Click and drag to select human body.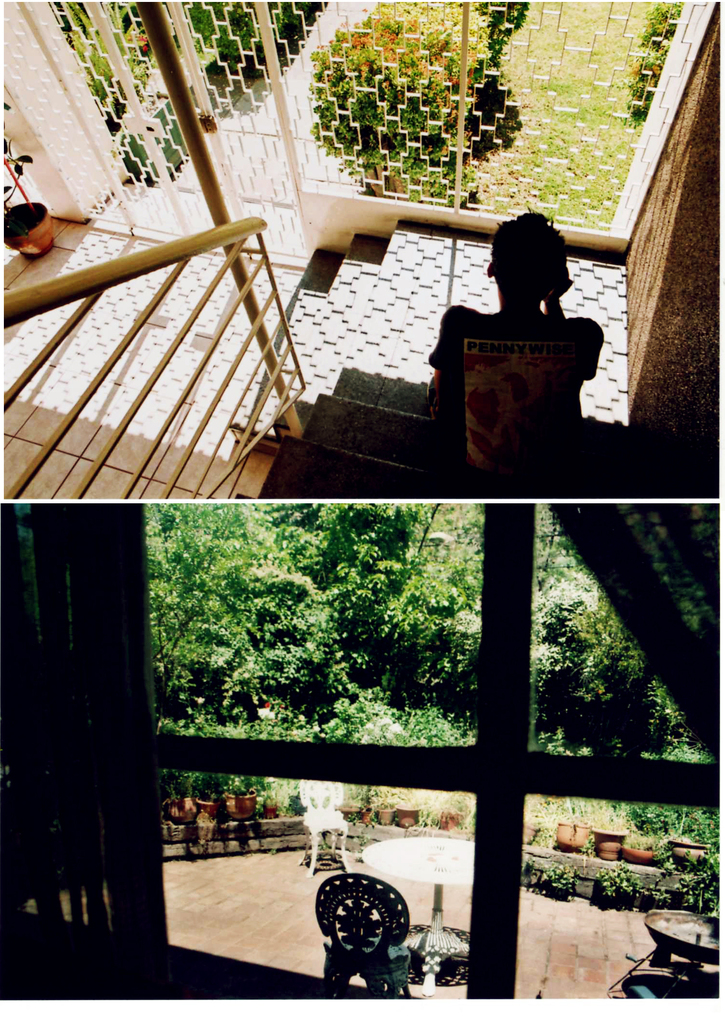
Selection: select_region(419, 202, 611, 475).
